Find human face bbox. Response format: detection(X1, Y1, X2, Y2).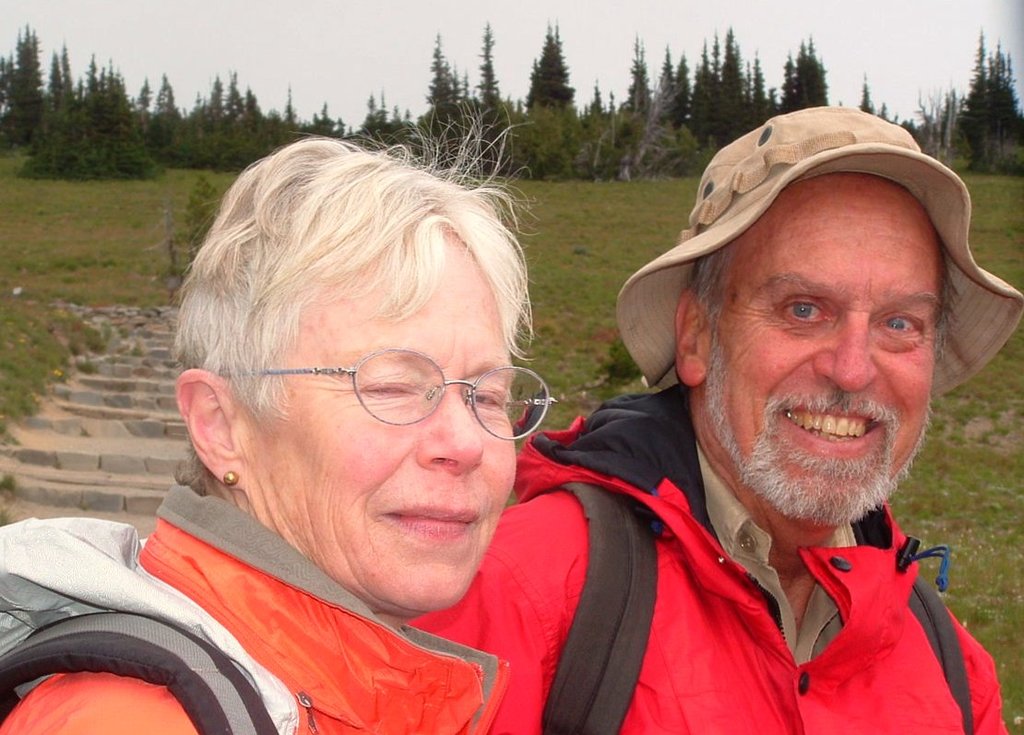
detection(252, 231, 522, 622).
